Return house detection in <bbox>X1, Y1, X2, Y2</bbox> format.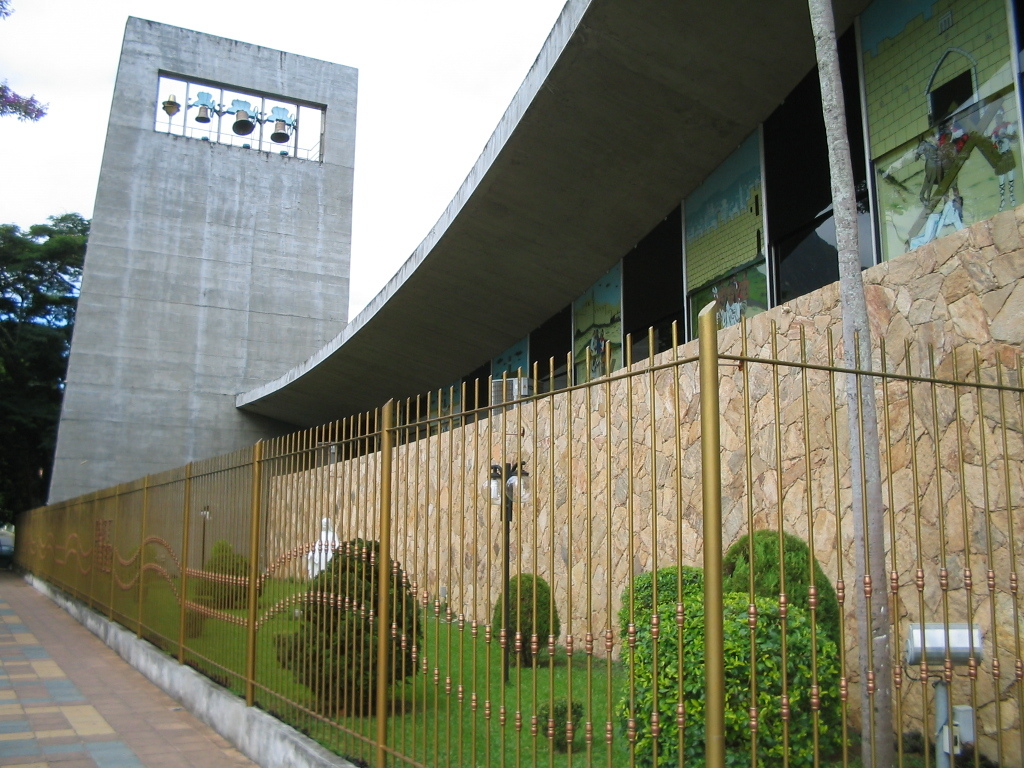
<bbox>44, 0, 1023, 767</bbox>.
